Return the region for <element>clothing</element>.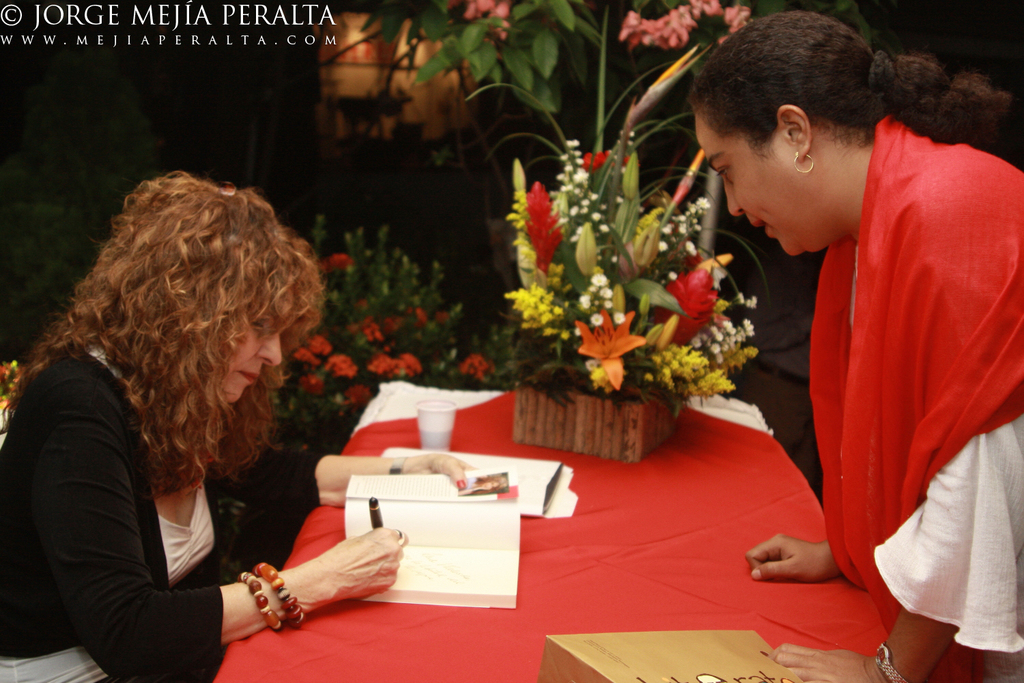
BBox(0, 323, 334, 682).
